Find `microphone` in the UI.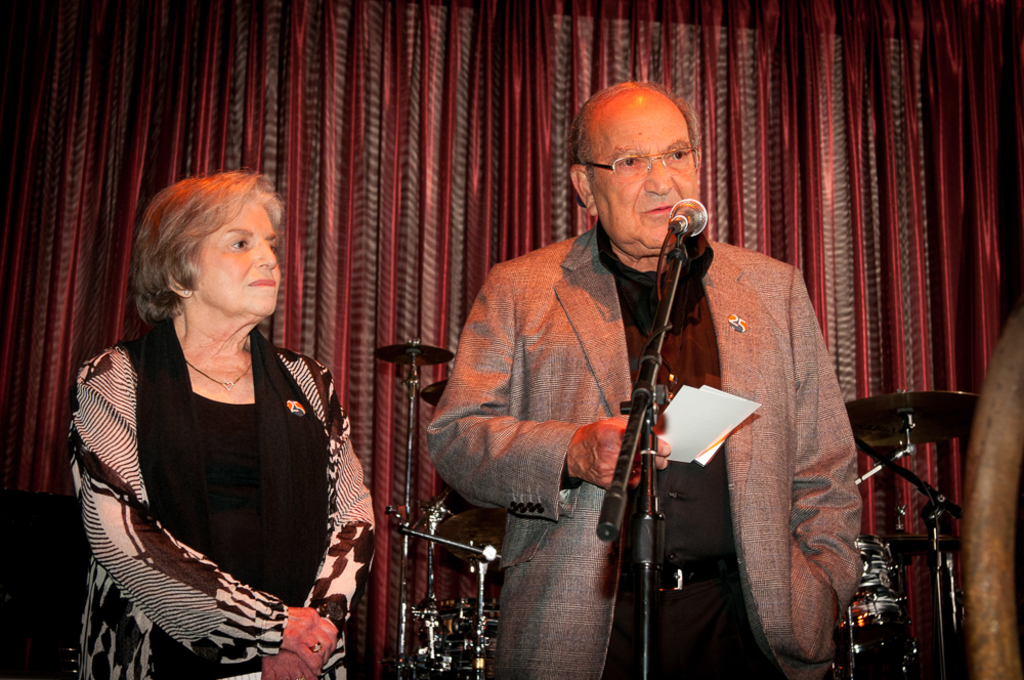
UI element at 665, 194, 715, 246.
